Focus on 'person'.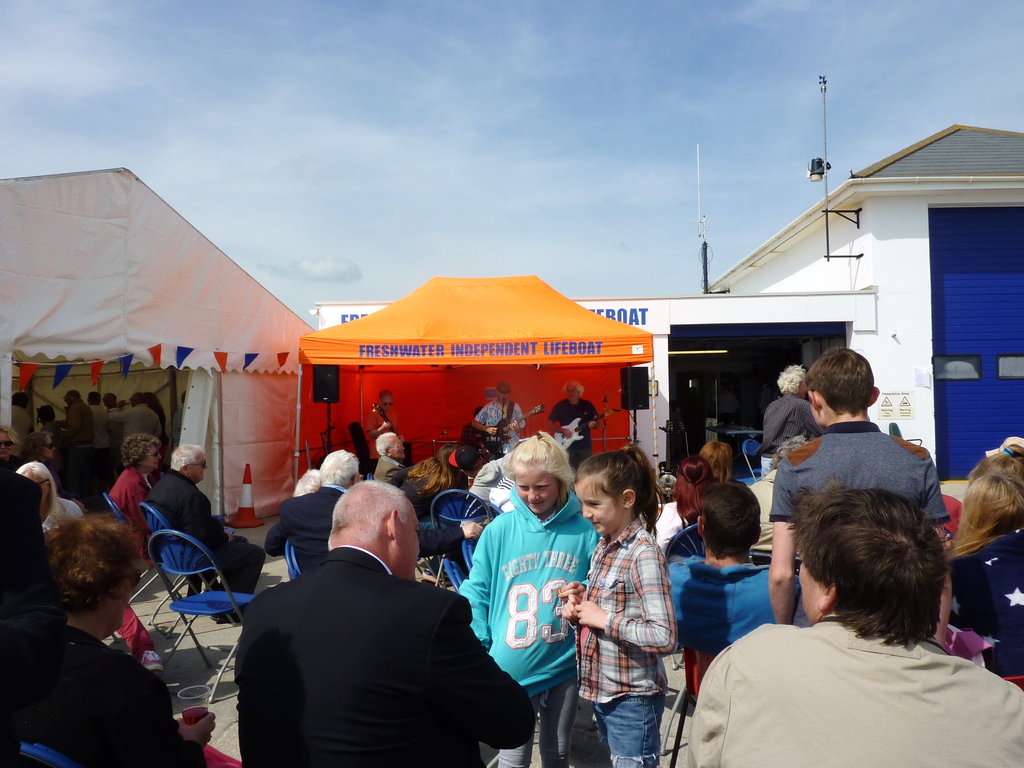
Focused at bbox=(369, 392, 404, 471).
